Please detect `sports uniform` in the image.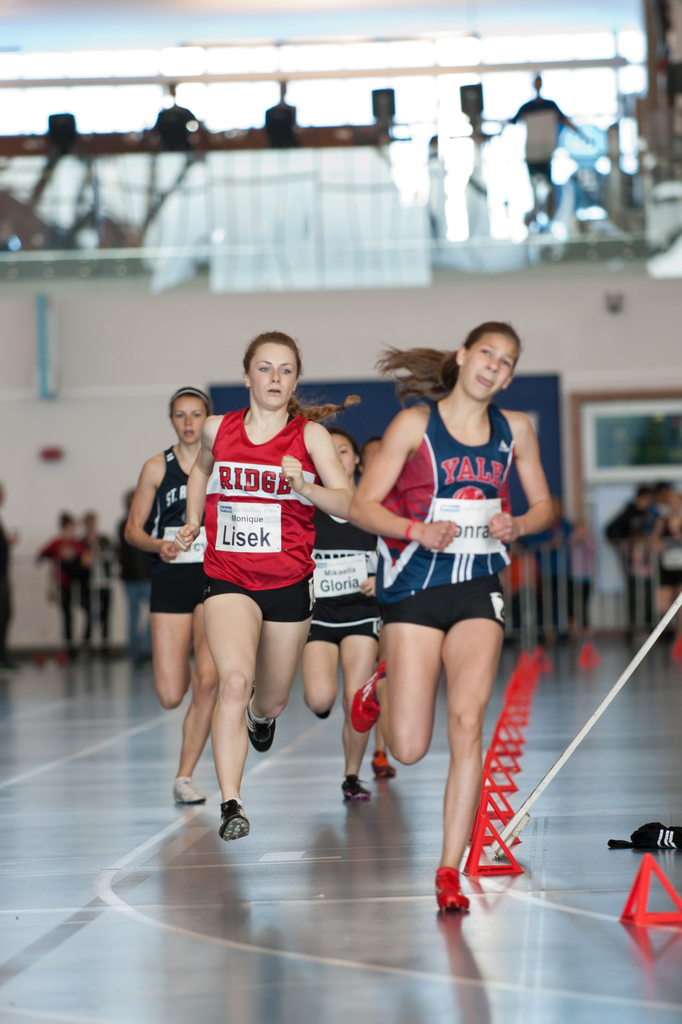
[304,510,389,650].
